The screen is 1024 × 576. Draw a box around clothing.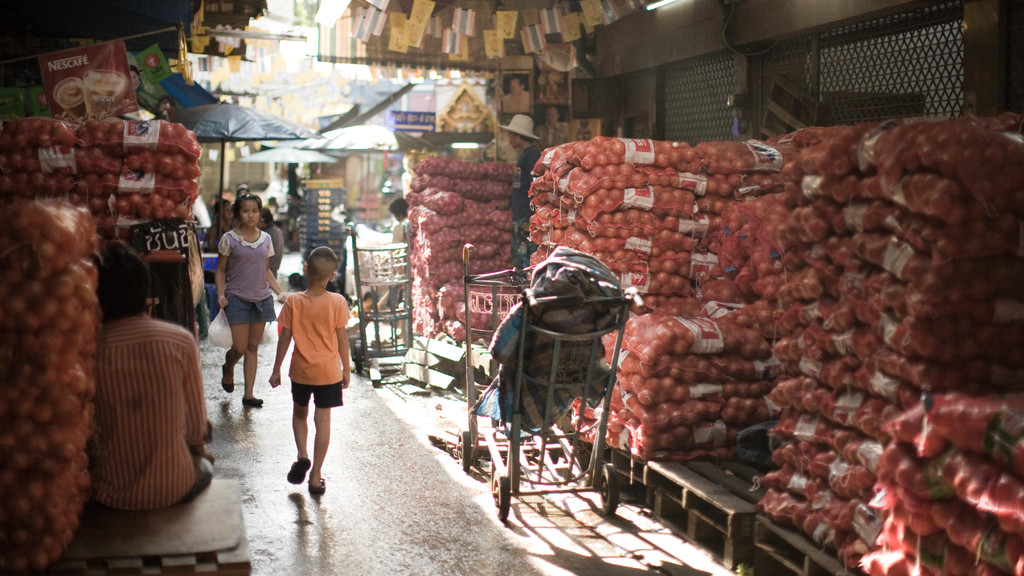
385, 215, 412, 303.
